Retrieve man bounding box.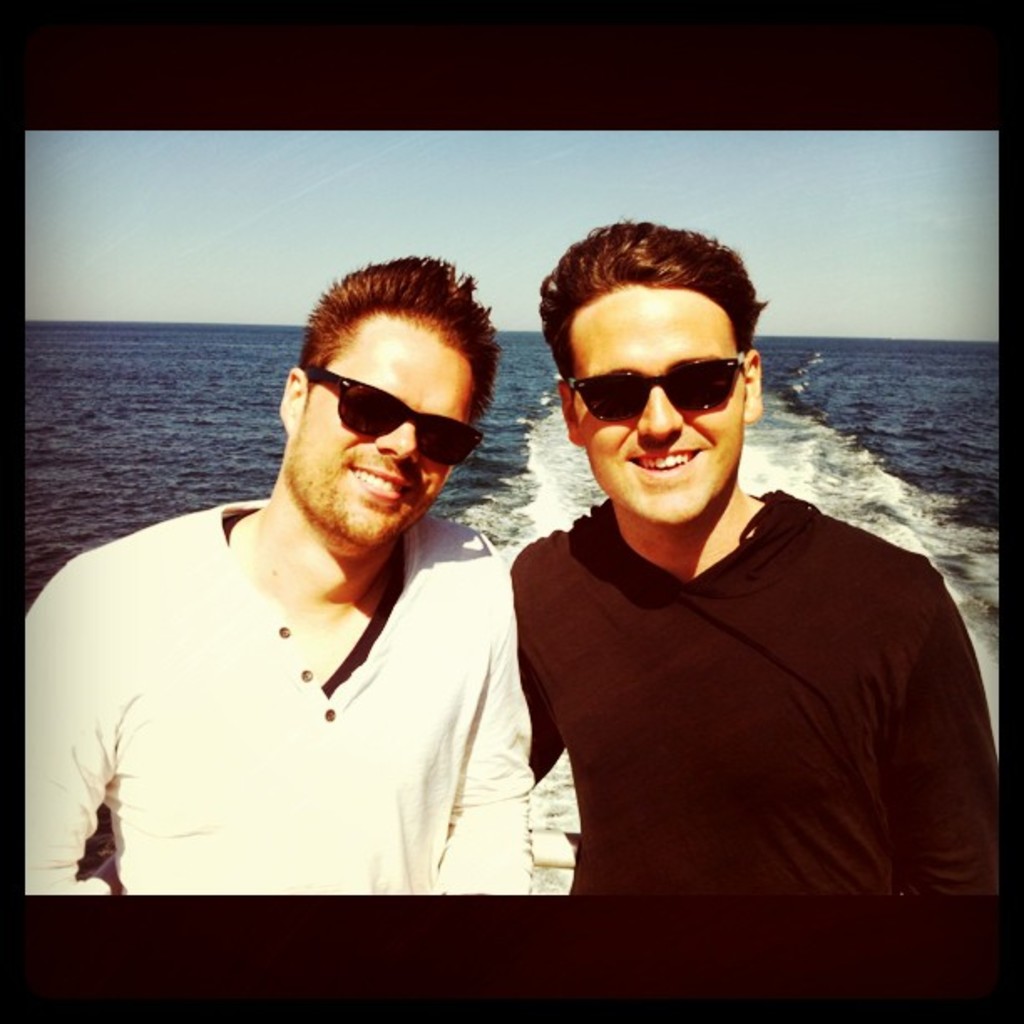
Bounding box: BBox(504, 212, 1009, 1011).
